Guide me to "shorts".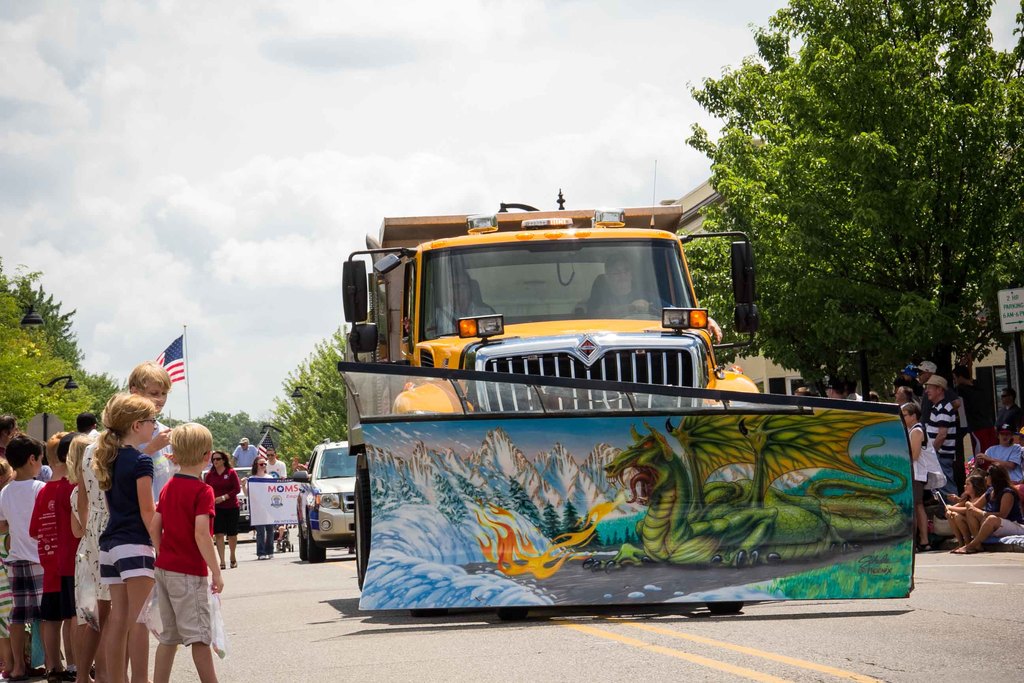
Guidance: crop(210, 512, 236, 531).
